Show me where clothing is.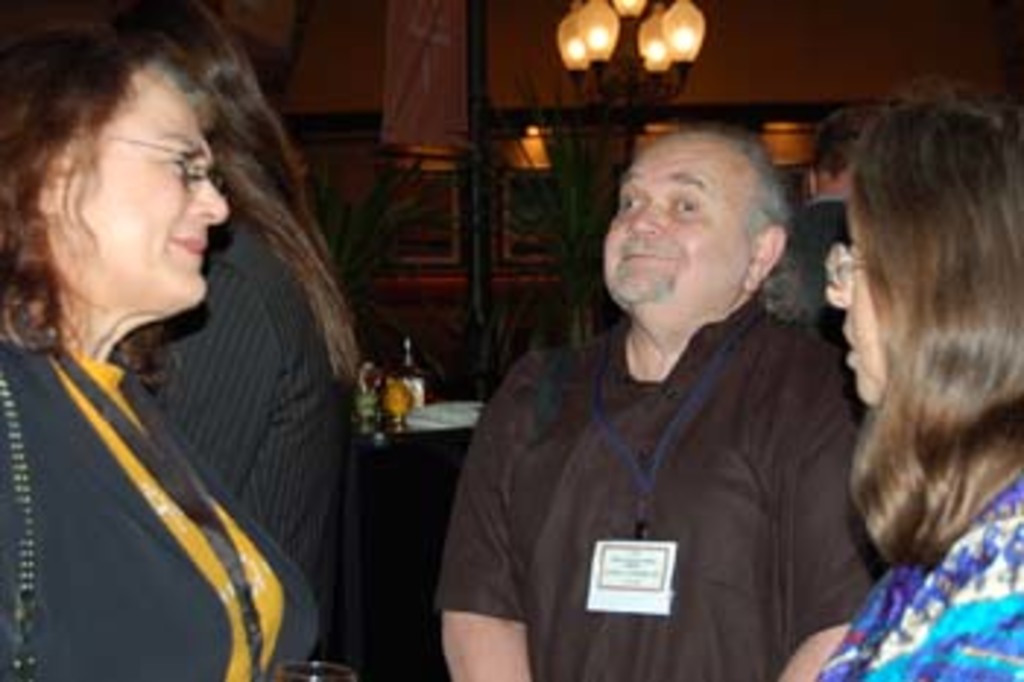
clothing is at (x1=143, y1=205, x2=351, y2=603).
